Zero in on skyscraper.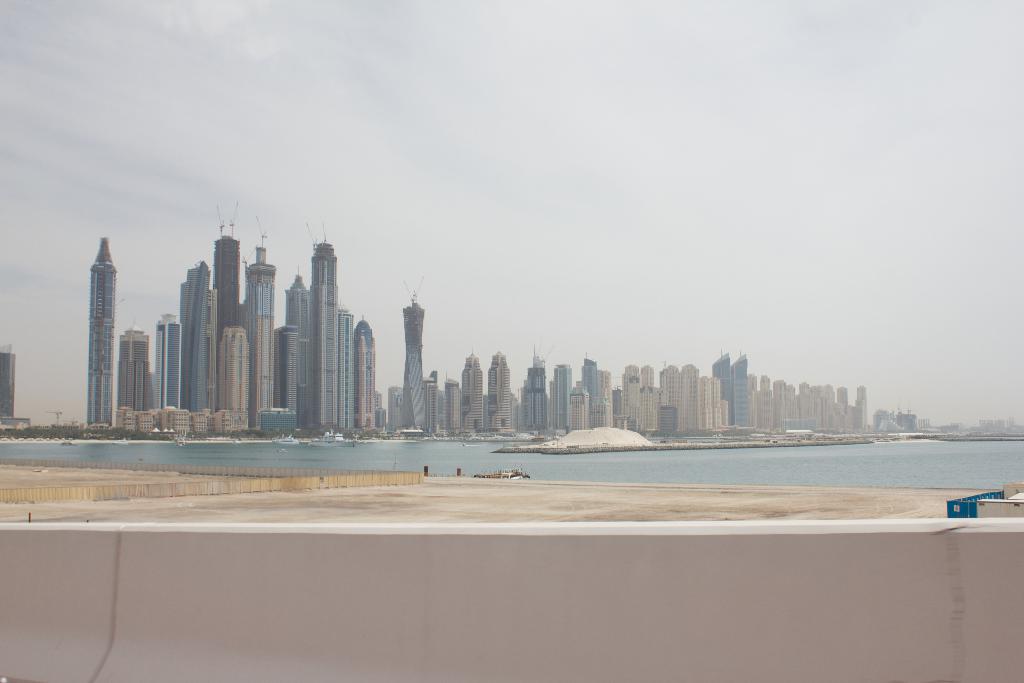
Zeroed in: BBox(272, 323, 293, 413).
